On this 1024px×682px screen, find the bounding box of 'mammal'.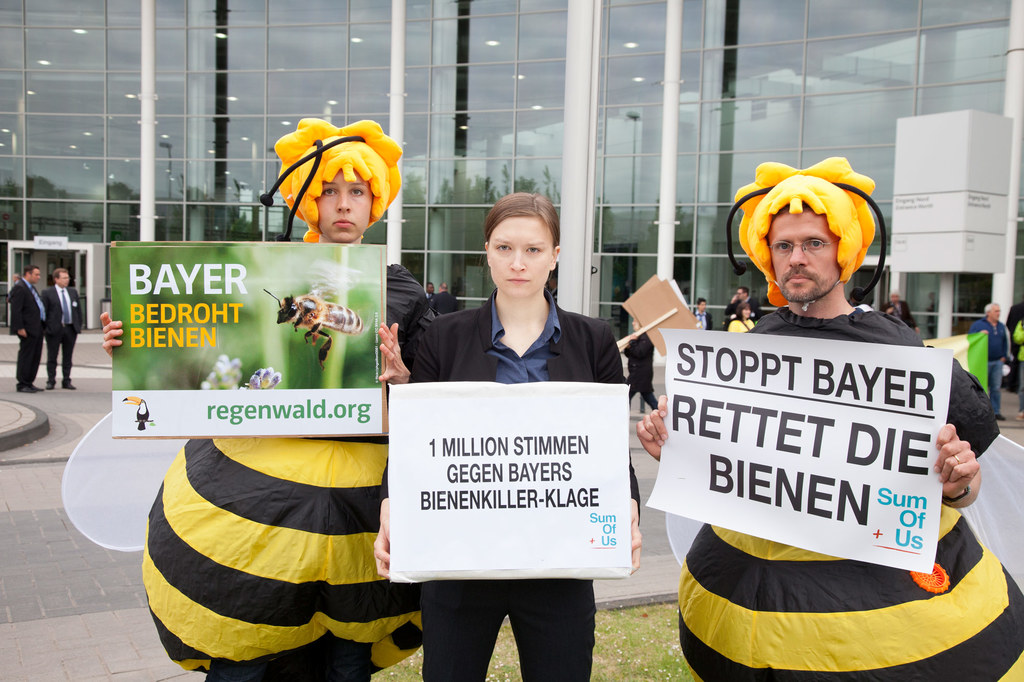
Bounding box: l=97, t=109, r=433, b=681.
